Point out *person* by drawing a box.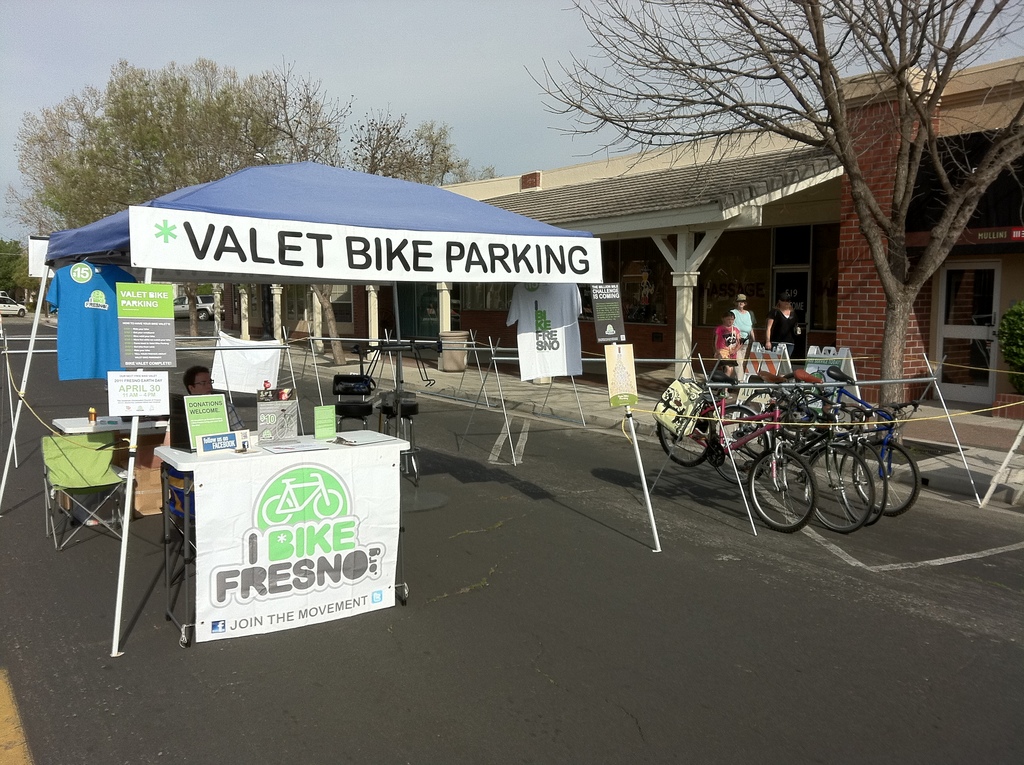
730:291:753:340.
